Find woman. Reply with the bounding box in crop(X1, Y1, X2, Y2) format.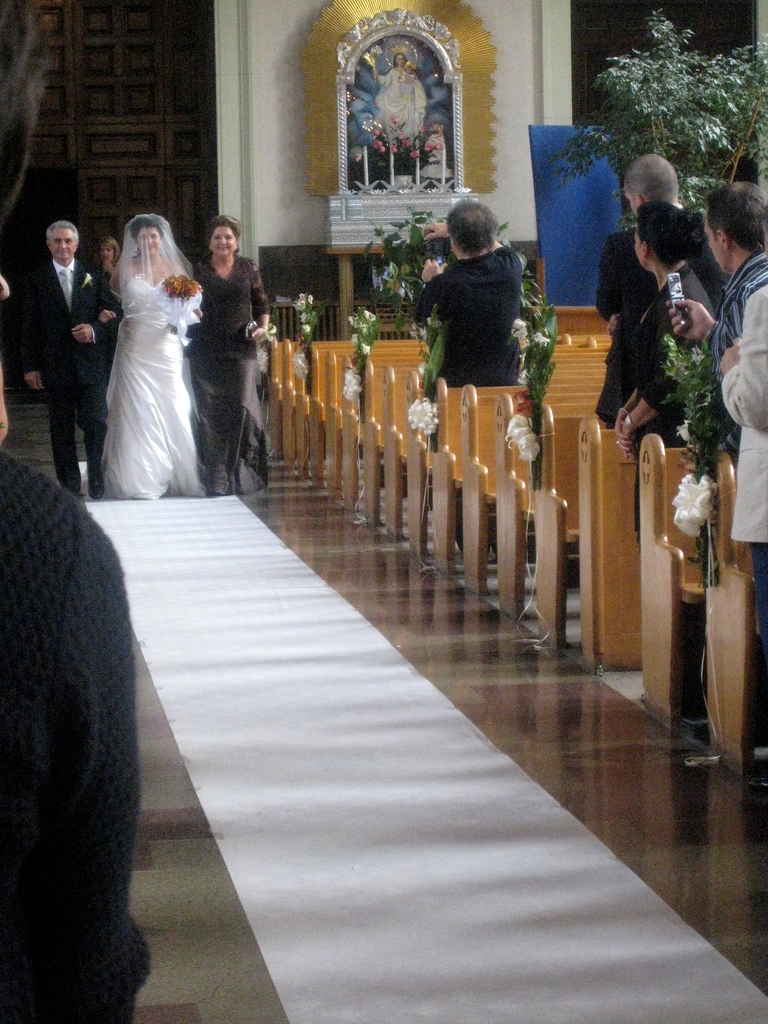
crop(88, 235, 124, 291).
